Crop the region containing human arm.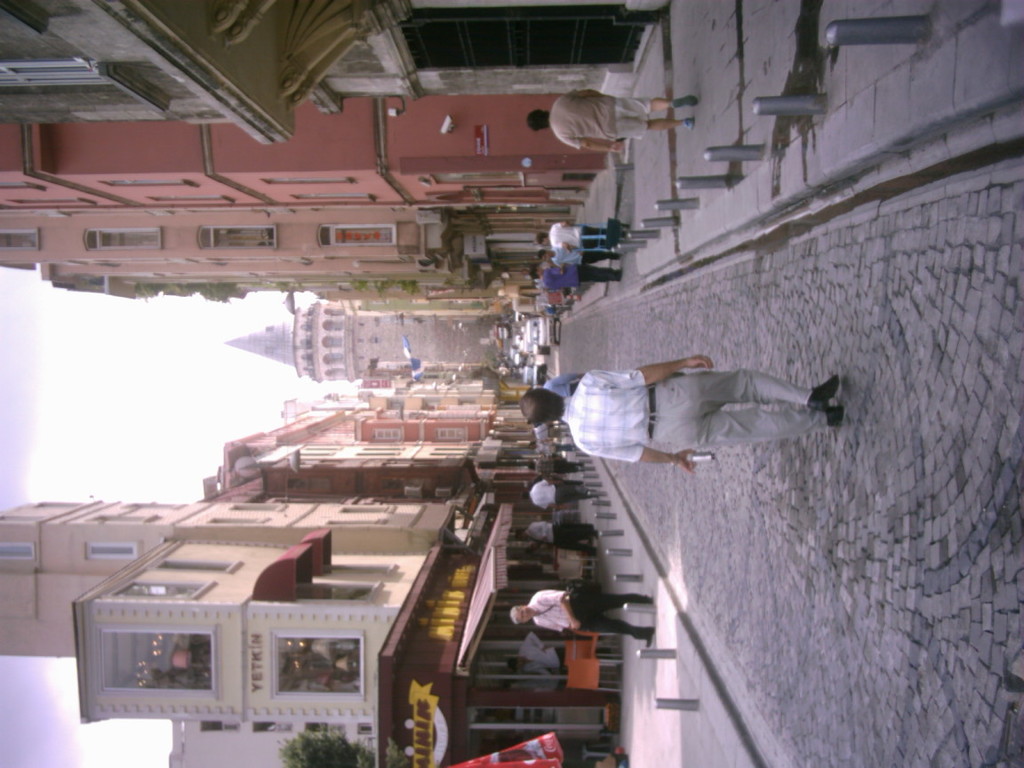
Crop region: left=525, top=592, right=583, bottom=633.
